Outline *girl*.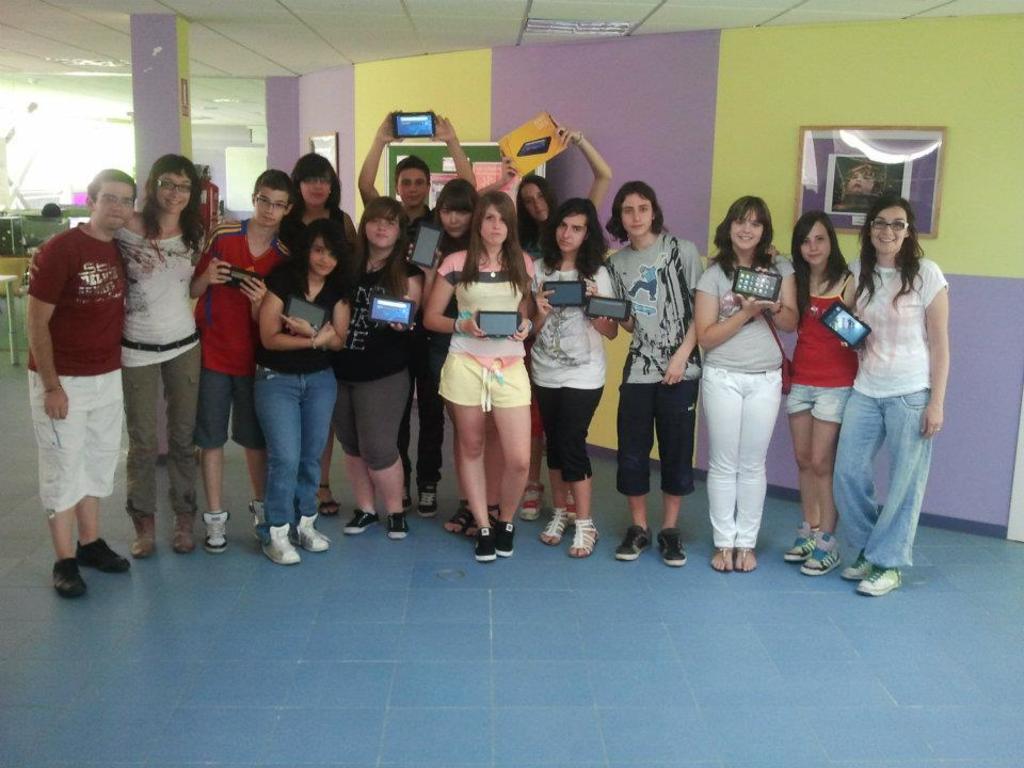
Outline: box(420, 193, 538, 559).
